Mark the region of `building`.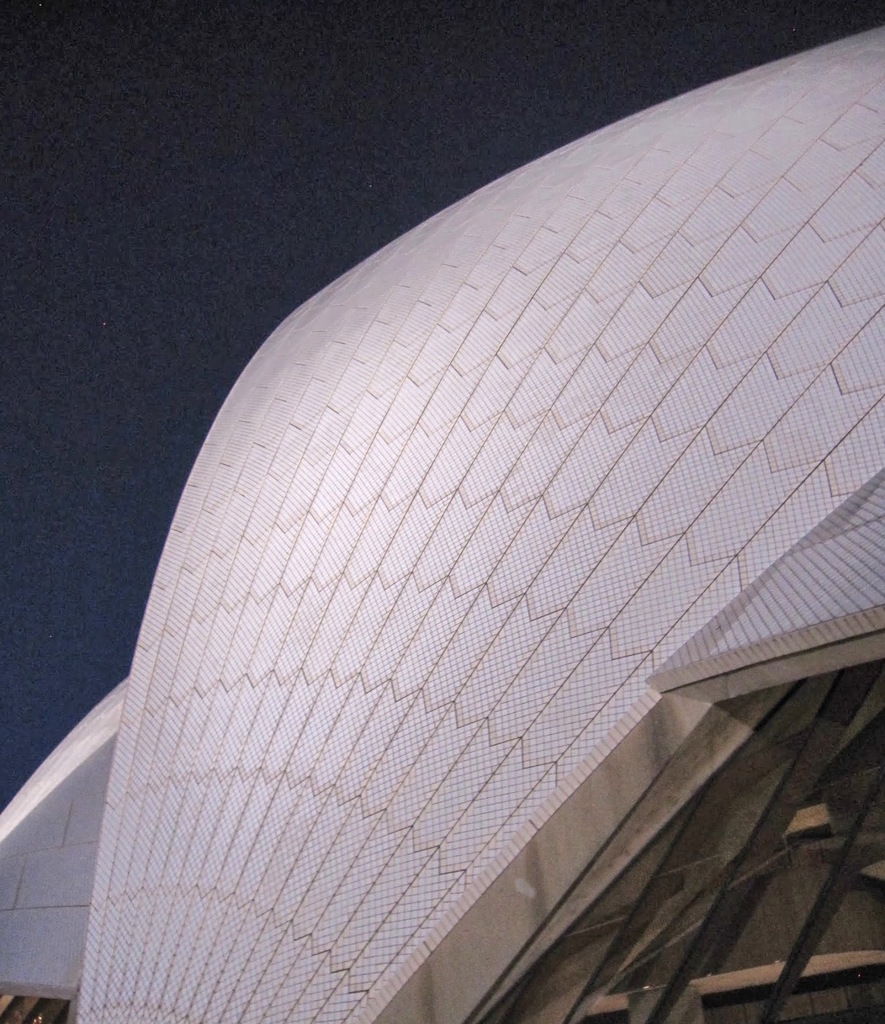
Region: x1=0 y1=25 x2=884 y2=1023.
